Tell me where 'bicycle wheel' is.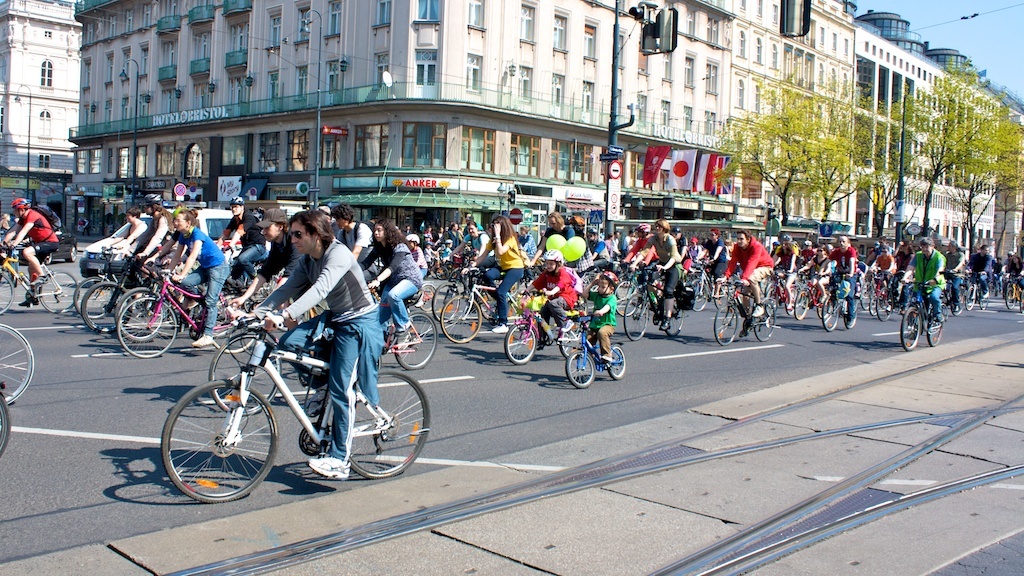
'bicycle wheel' is at bbox(926, 313, 943, 347).
